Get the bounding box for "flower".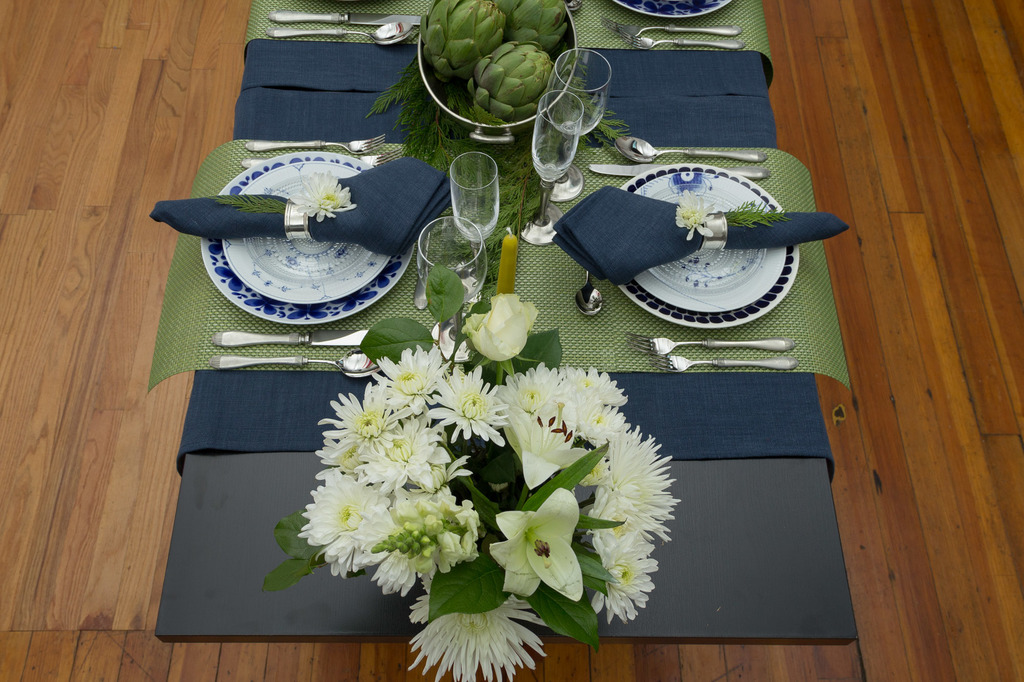
bbox=[292, 468, 381, 581].
